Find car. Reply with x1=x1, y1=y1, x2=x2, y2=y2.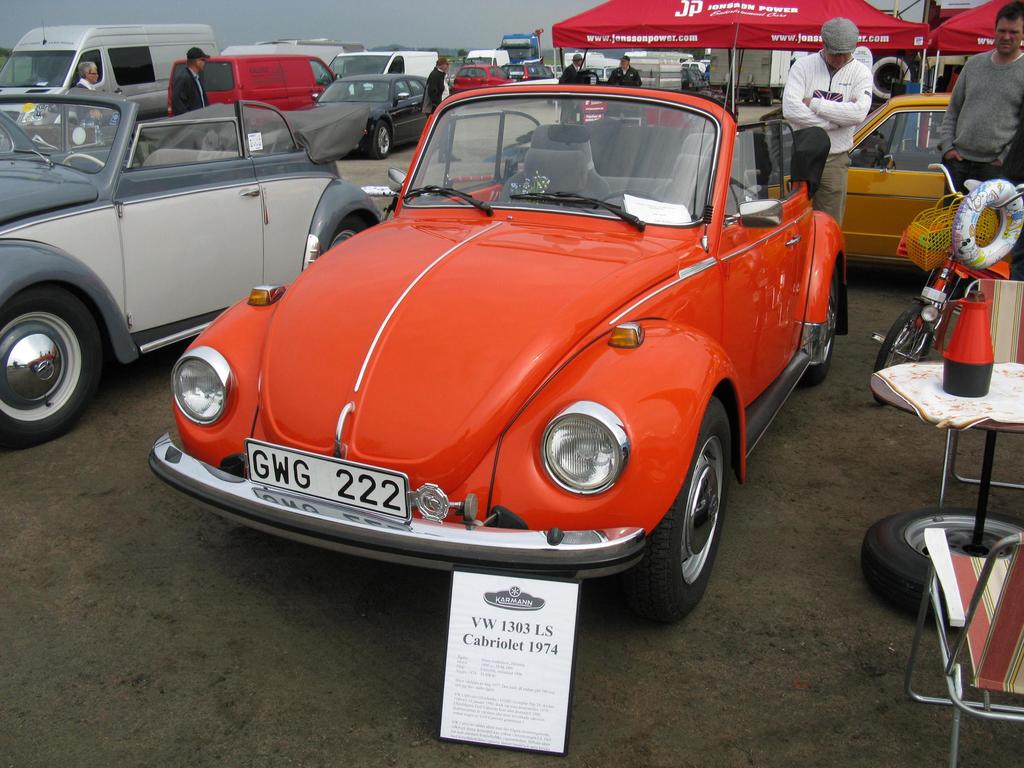
x1=579, y1=65, x2=618, y2=84.
